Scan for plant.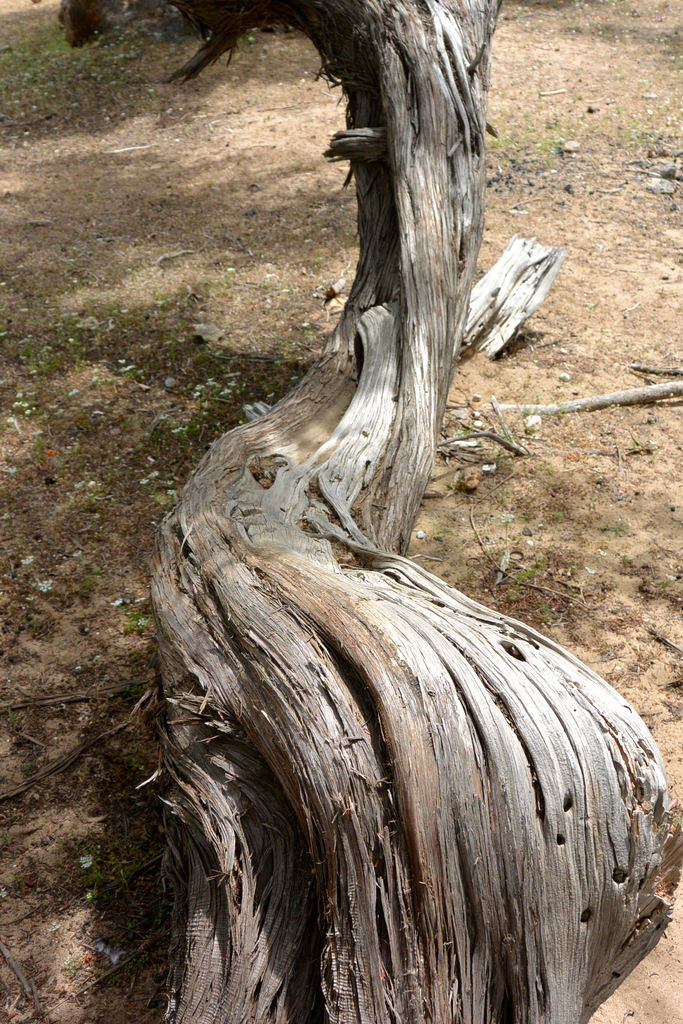
Scan result: bbox(548, 509, 563, 538).
